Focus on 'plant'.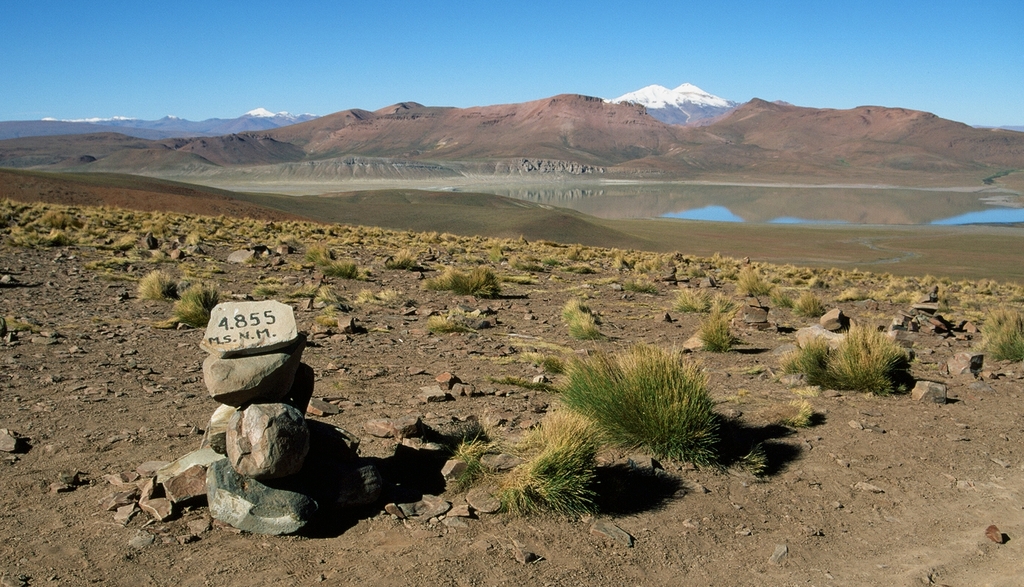
Focused at <box>557,296,584,326</box>.
